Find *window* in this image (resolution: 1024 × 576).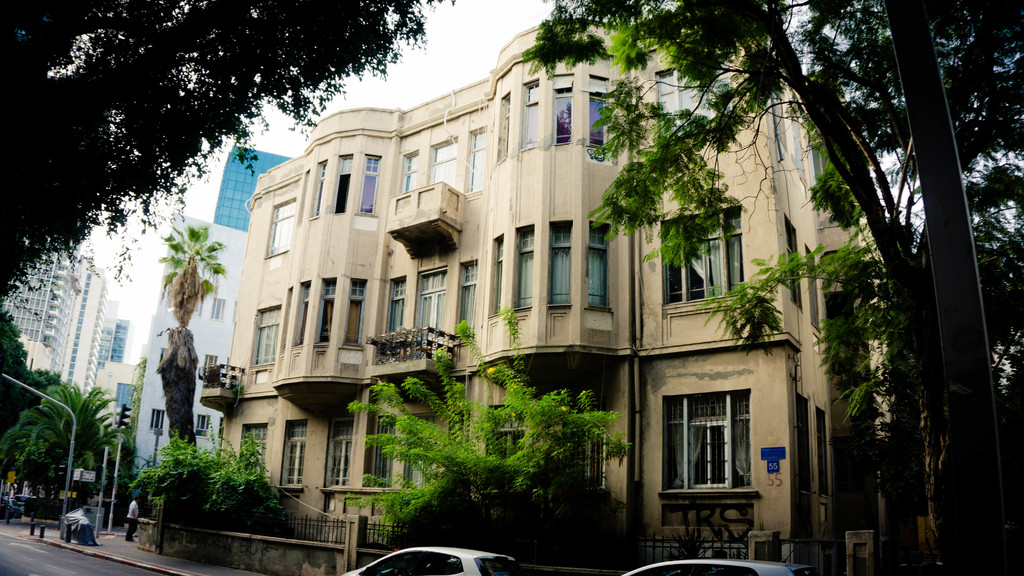
(342,282,368,346).
